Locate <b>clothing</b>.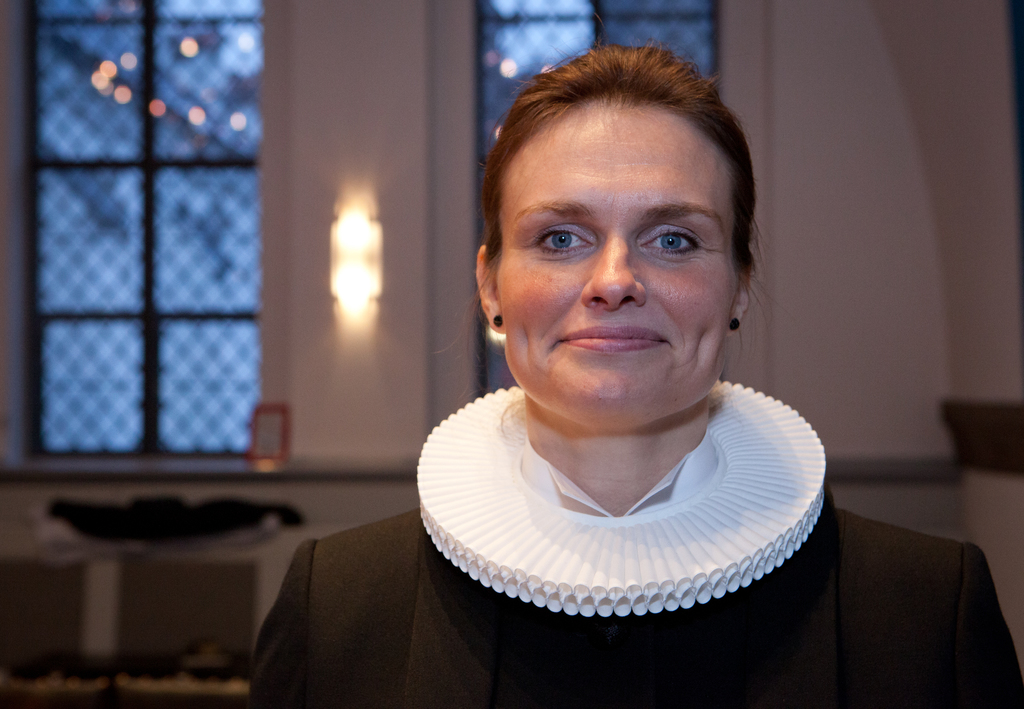
Bounding box: box=[253, 386, 1023, 708].
